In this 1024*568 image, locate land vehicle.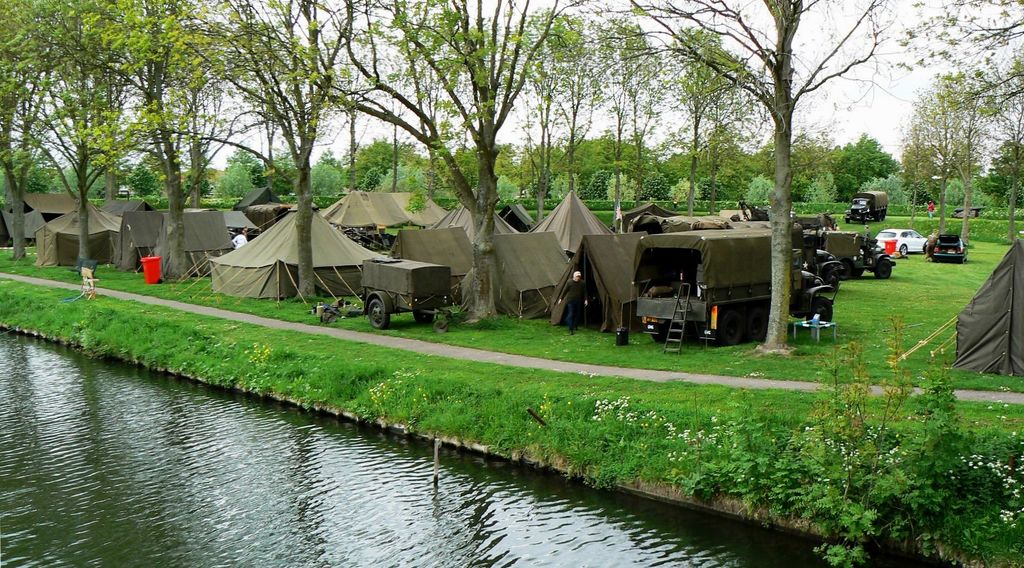
Bounding box: l=730, t=219, r=843, b=284.
